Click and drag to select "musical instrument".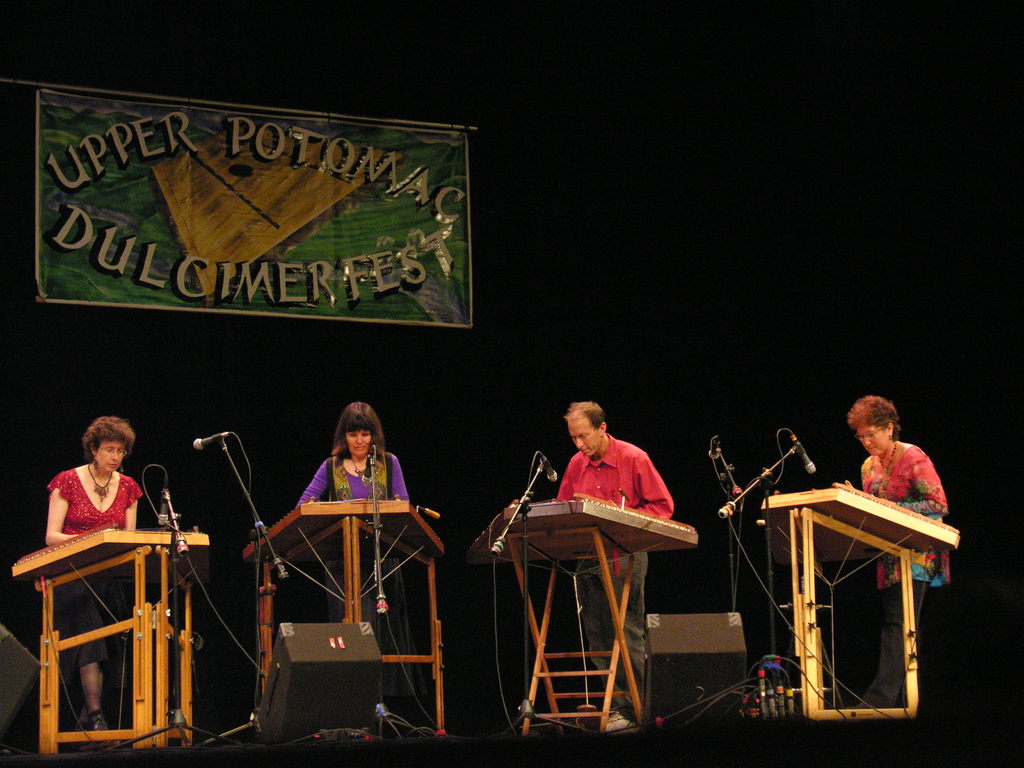
Selection: 4, 519, 216, 586.
